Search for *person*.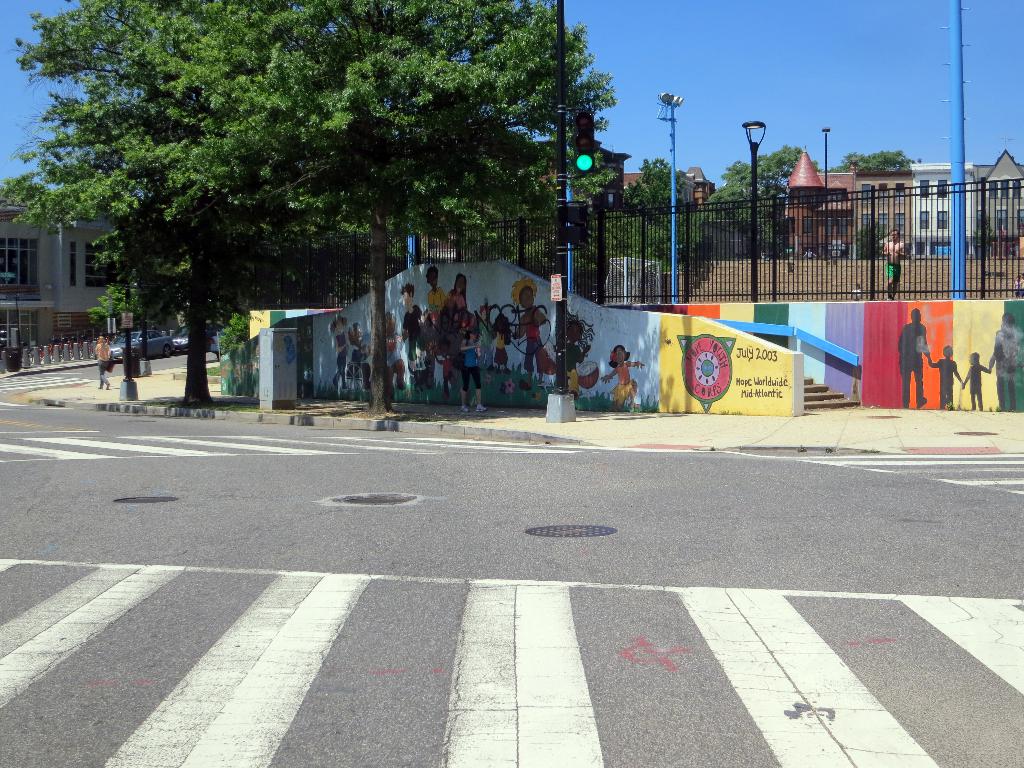
Found at region(1017, 275, 1023, 295).
